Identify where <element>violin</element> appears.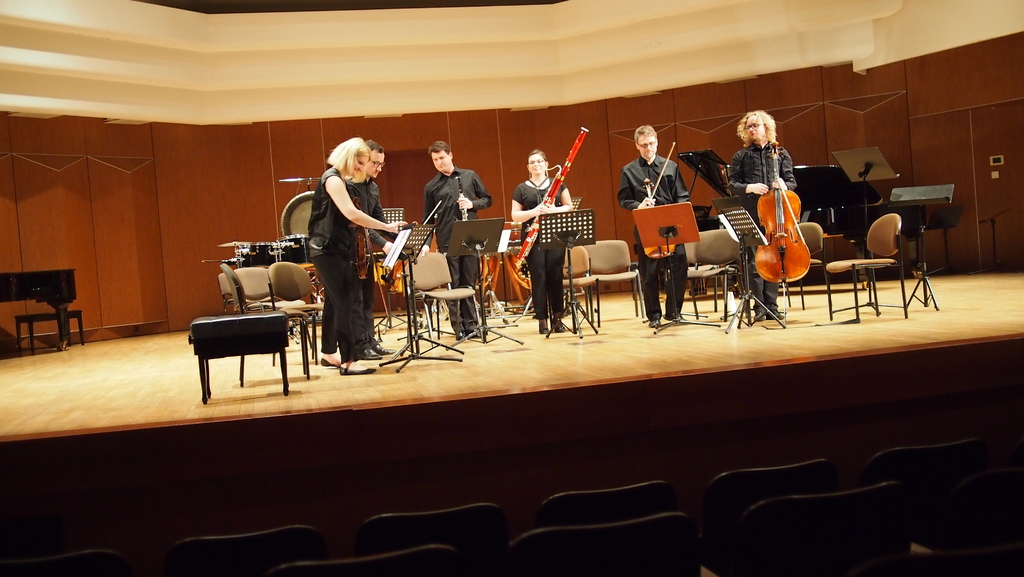
Appears at BBox(349, 191, 387, 320).
